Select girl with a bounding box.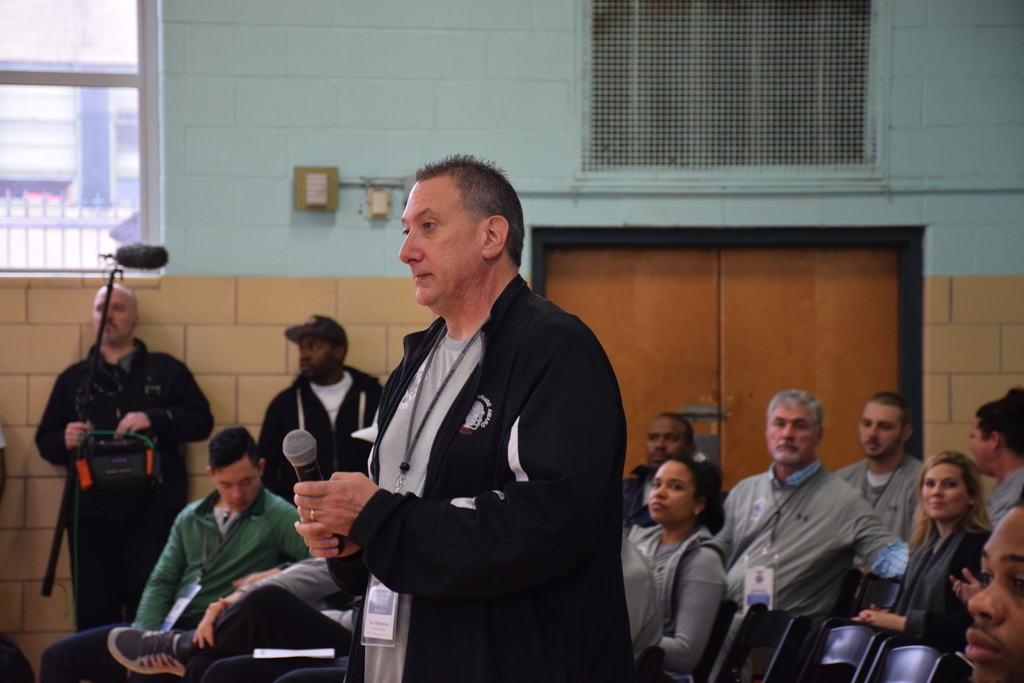
<bbox>612, 456, 726, 682</bbox>.
